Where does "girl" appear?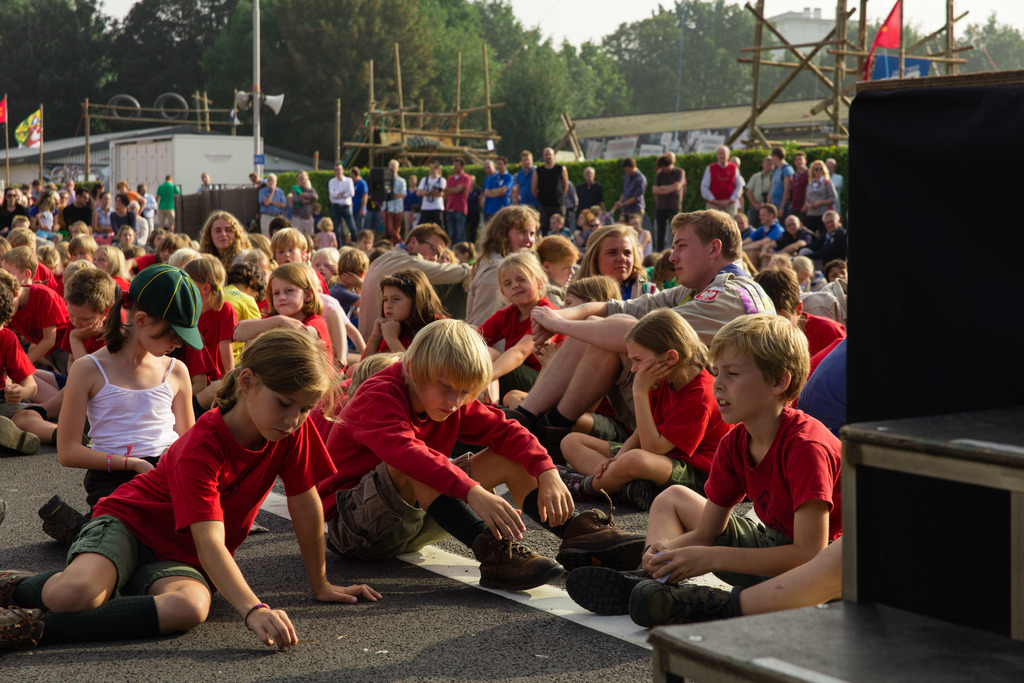
Appears at locate(364, 261, 454, 350).
